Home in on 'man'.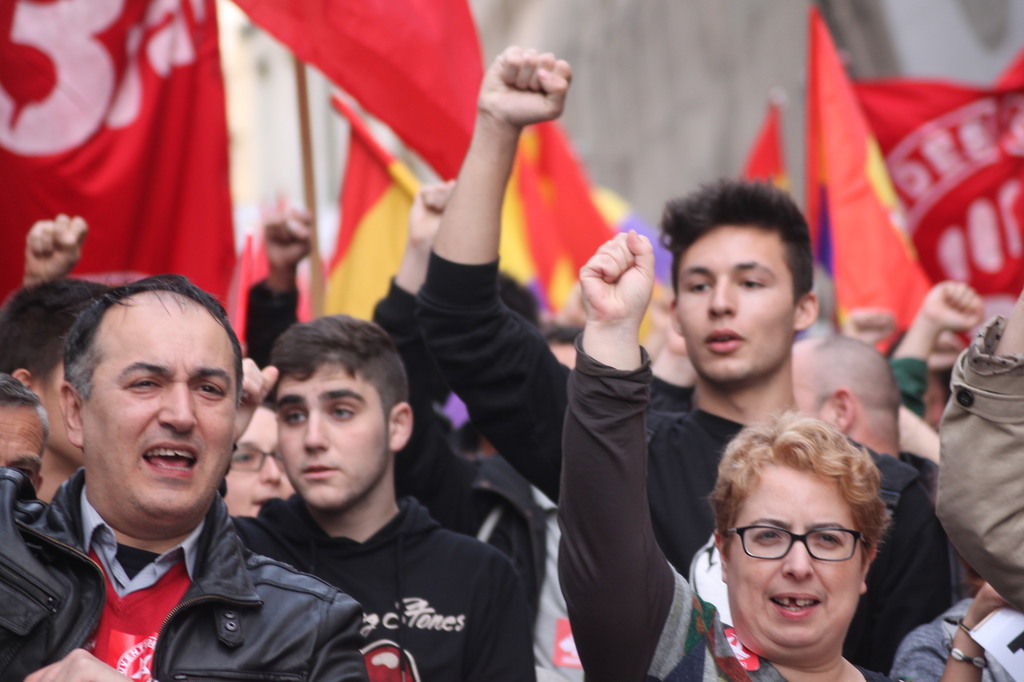
Homed in at 215:313:535:681.
